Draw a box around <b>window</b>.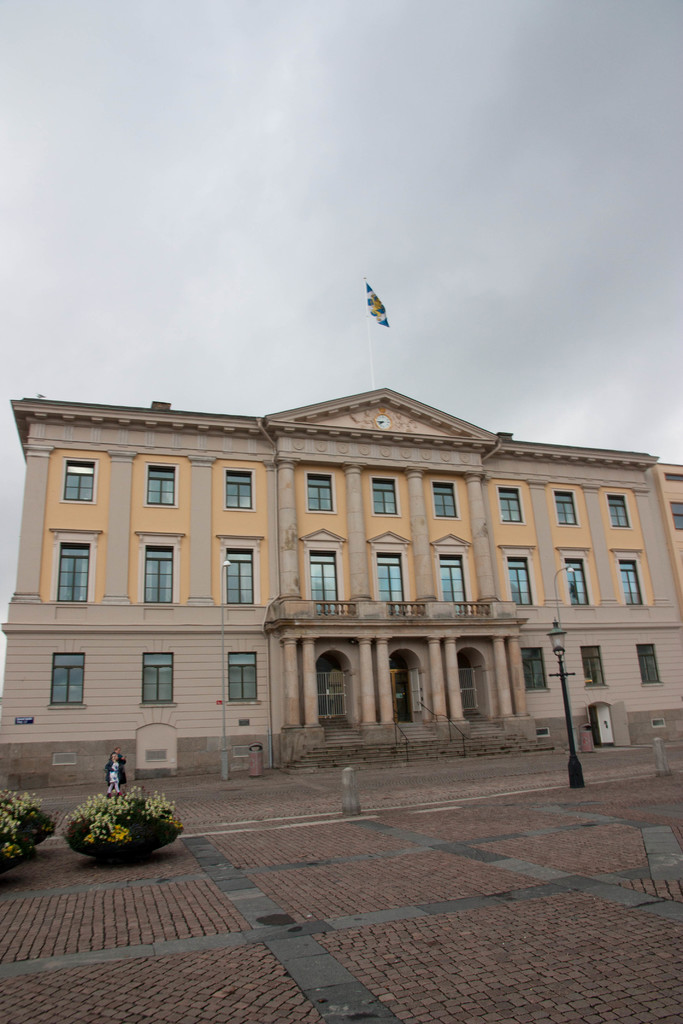
(138, 650, 177, 708).
